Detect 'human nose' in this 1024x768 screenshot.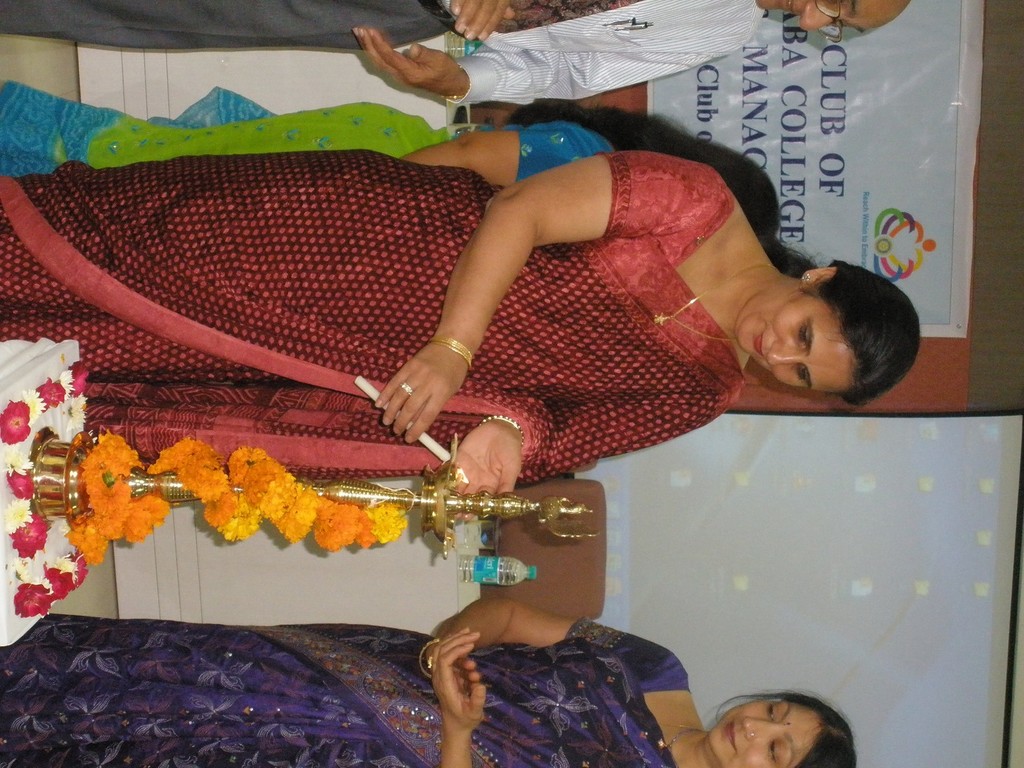
Detection: bbox(799, 1, 835, 27).
